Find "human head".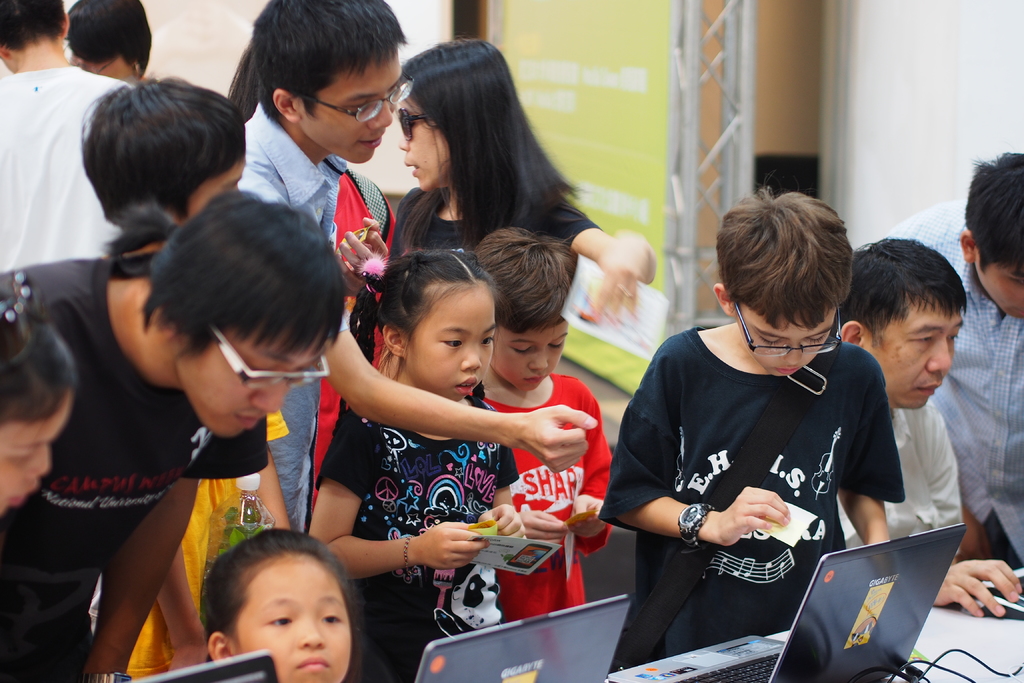
bbox=(66, 0, 151, 83).
